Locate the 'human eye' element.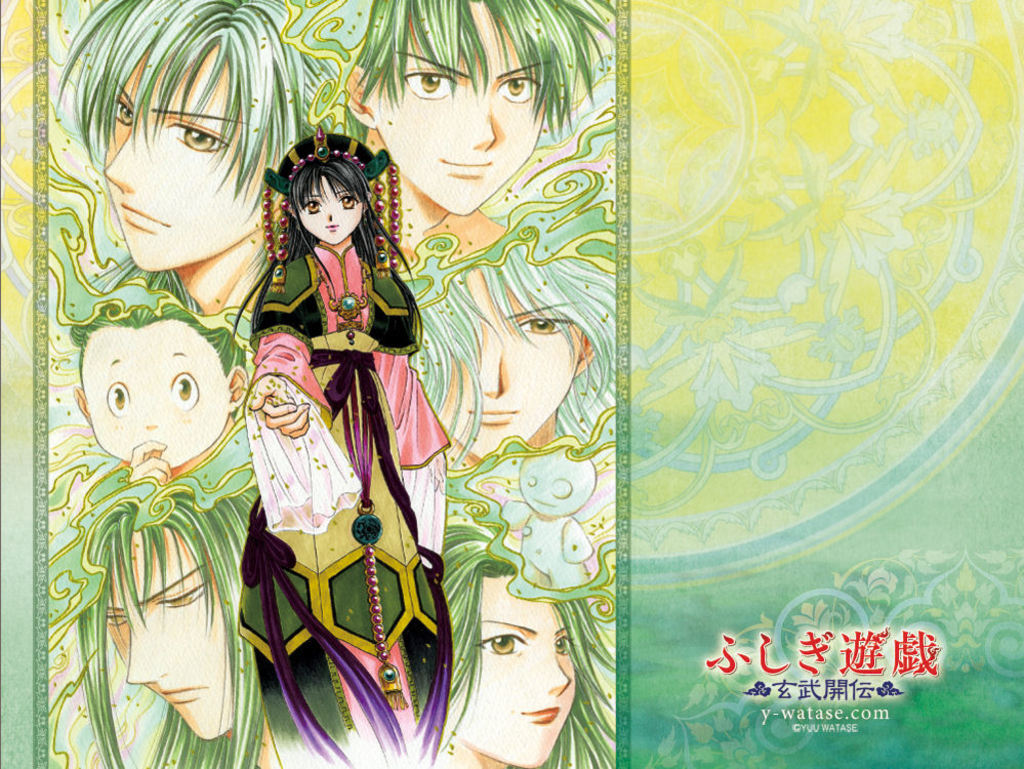
Element bbox: 399, 62, 458, 104.
